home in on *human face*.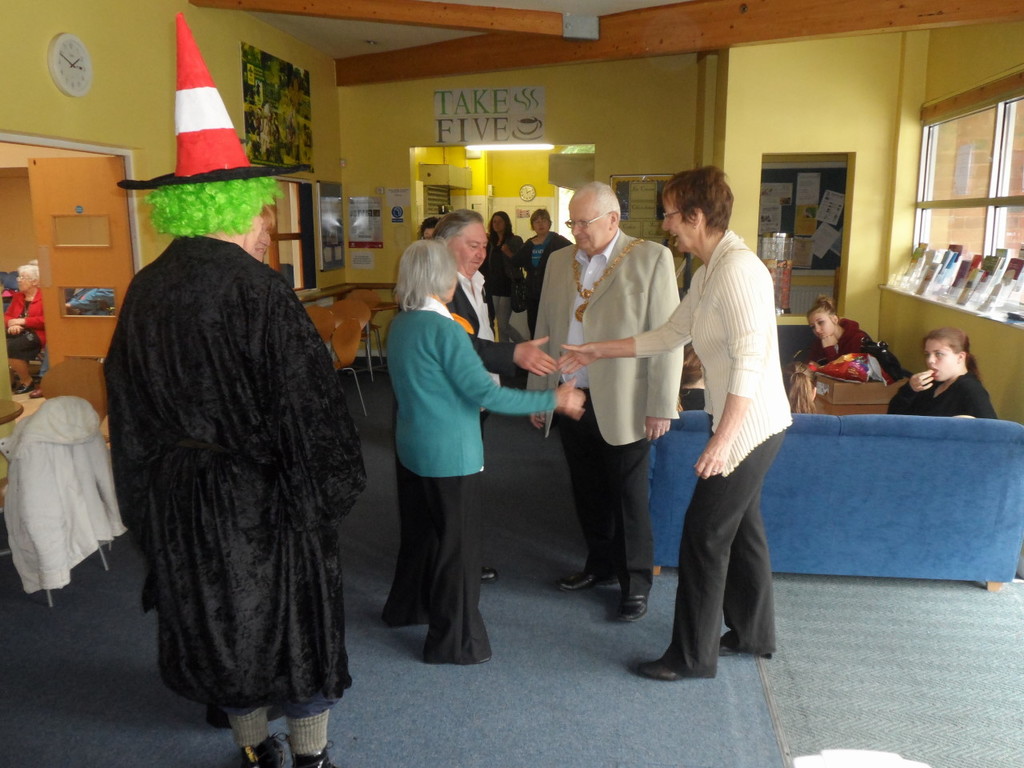
Homed in at pyautogui.locateOnScreen(490, 215, 506, 231).
